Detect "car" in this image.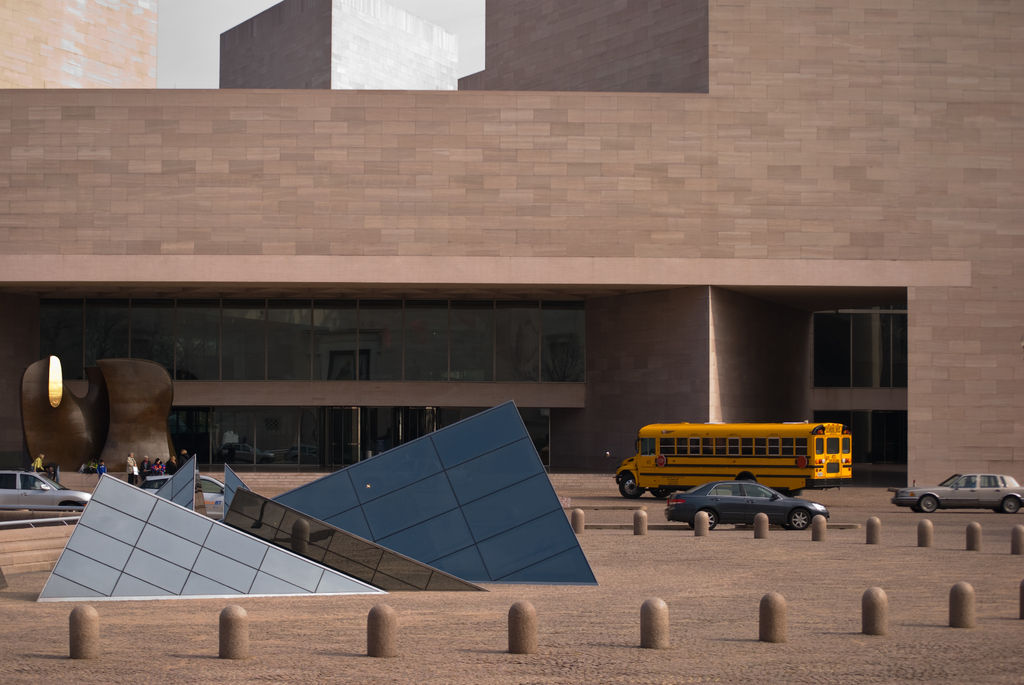
Detection: [x1=883, y1=473, x2=1023, y2=516].
